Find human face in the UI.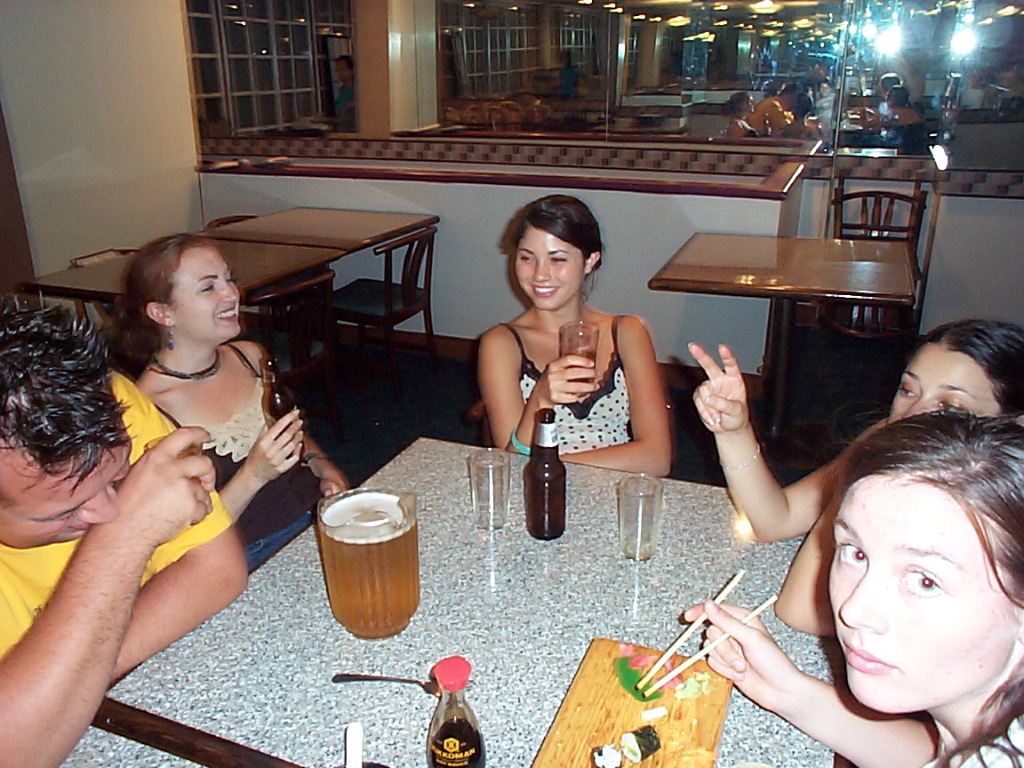
UI element at pyautogui.locateOnScreen(0, 412, 134, 544).
